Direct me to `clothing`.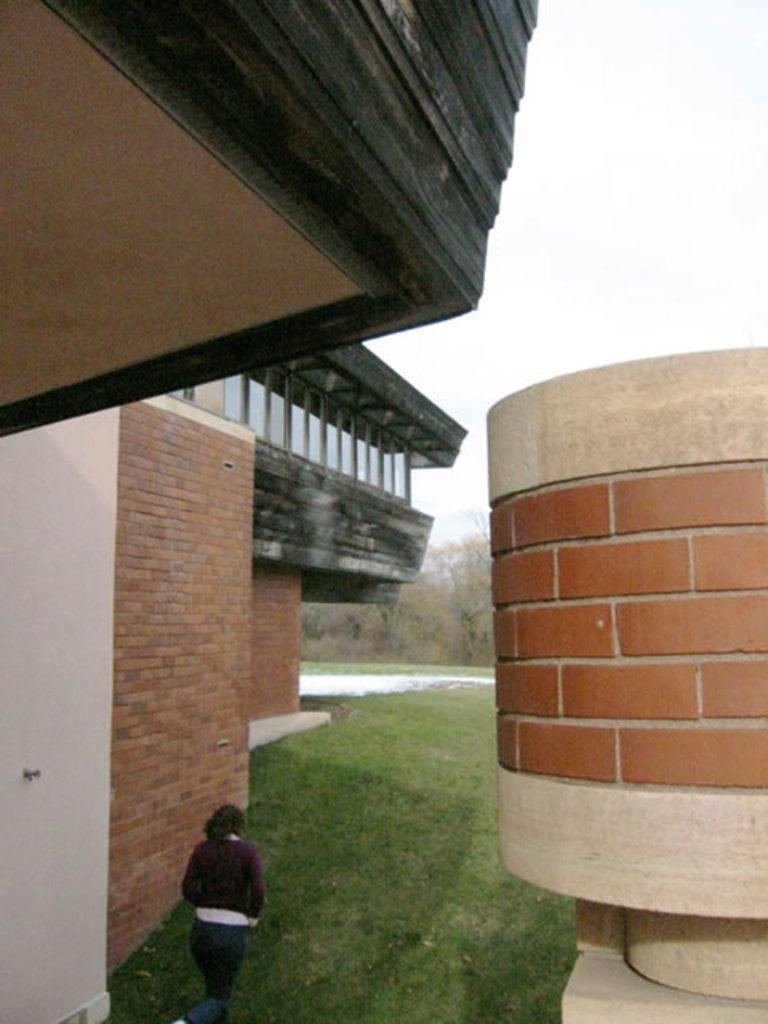
Direction: detection(189, 837, 262, 1005).
